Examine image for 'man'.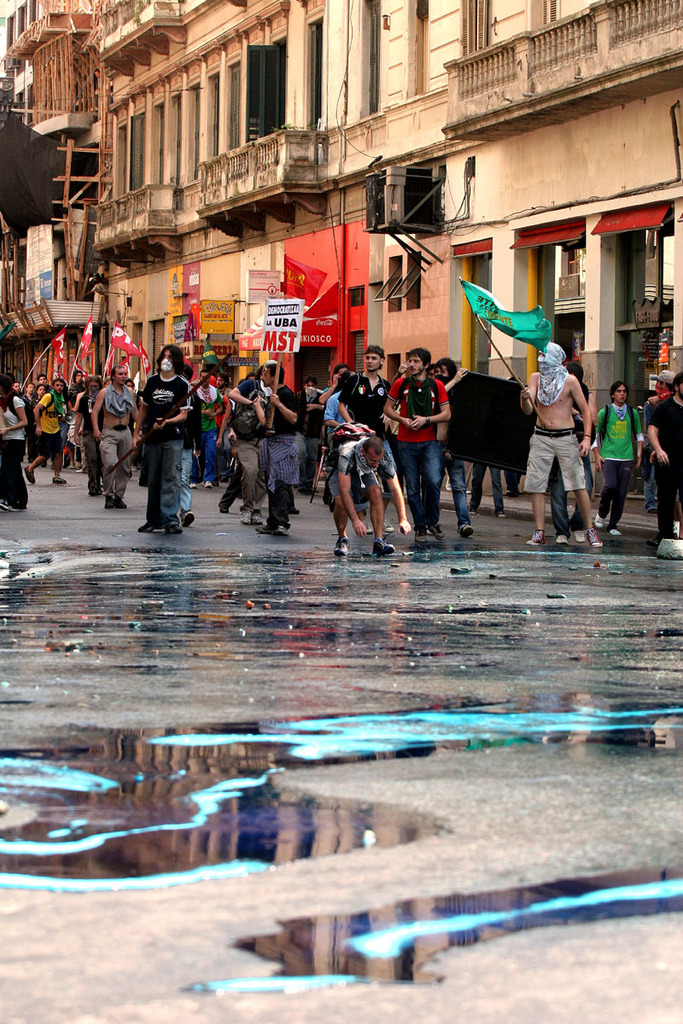
Examination result: bbox=(592, 382, 648, 536).
